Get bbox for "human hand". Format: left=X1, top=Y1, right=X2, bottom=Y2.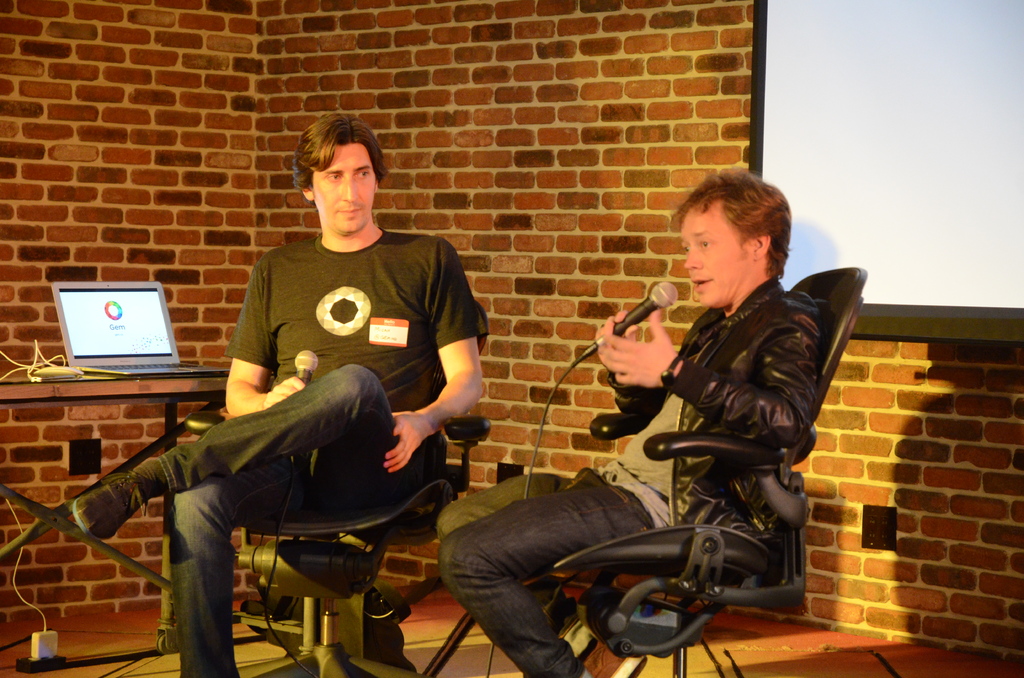
left=382, top=410, right=422, bottom=474.
